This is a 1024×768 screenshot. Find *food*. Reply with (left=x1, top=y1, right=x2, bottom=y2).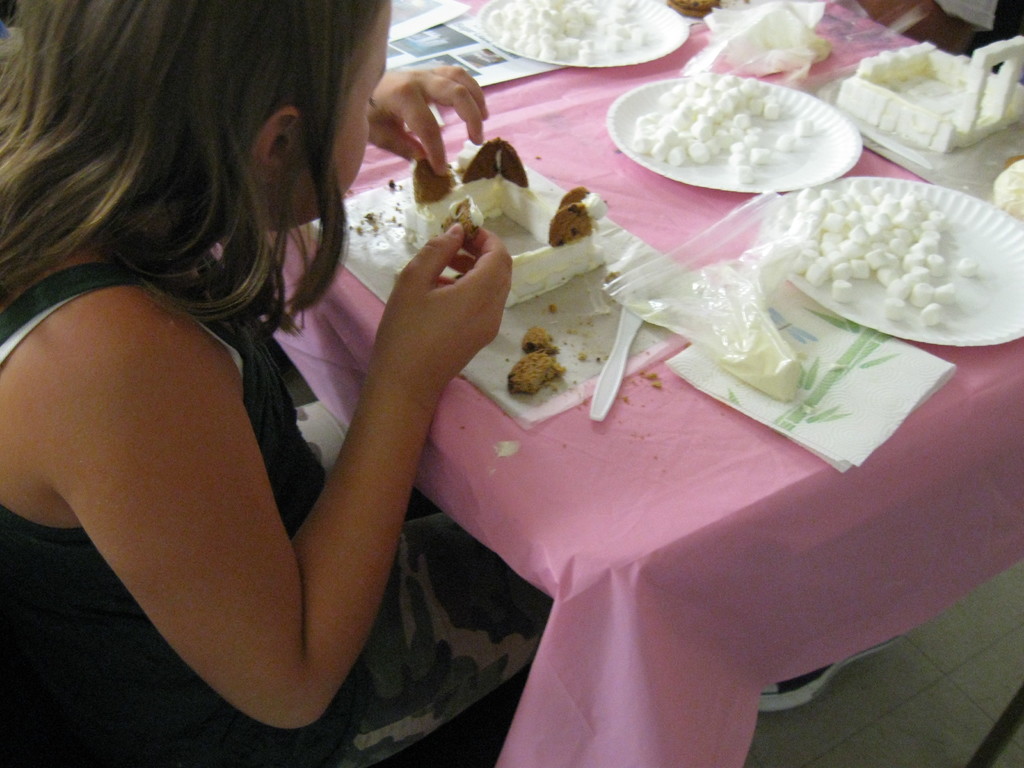
(left=396, top=134, right=613, bottom=308).
